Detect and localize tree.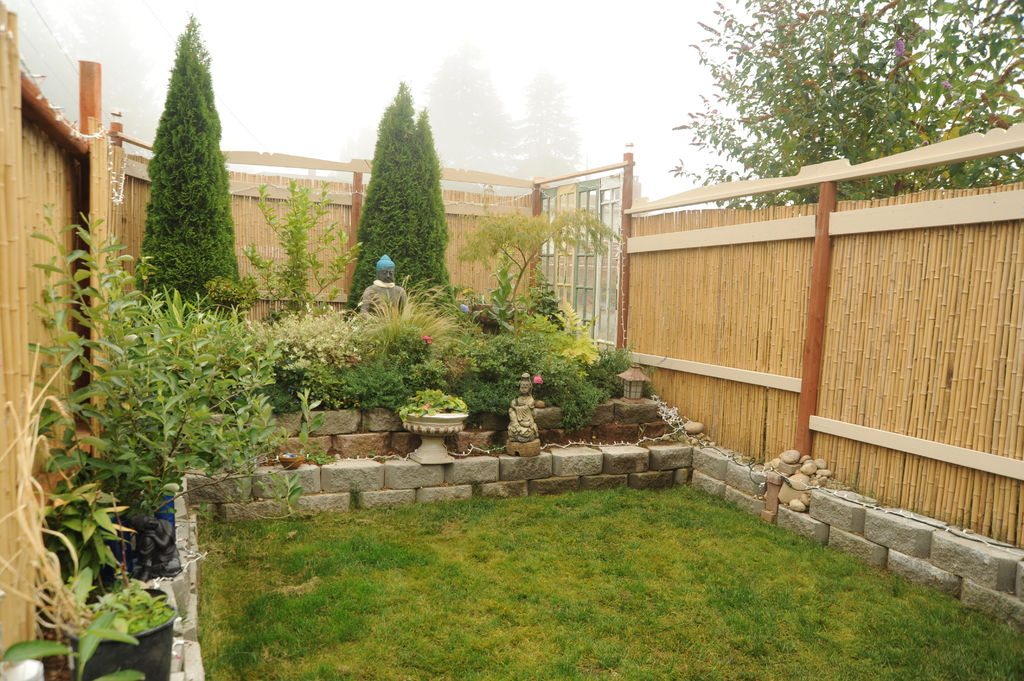
Localized at 420, 31, 516, 172.
